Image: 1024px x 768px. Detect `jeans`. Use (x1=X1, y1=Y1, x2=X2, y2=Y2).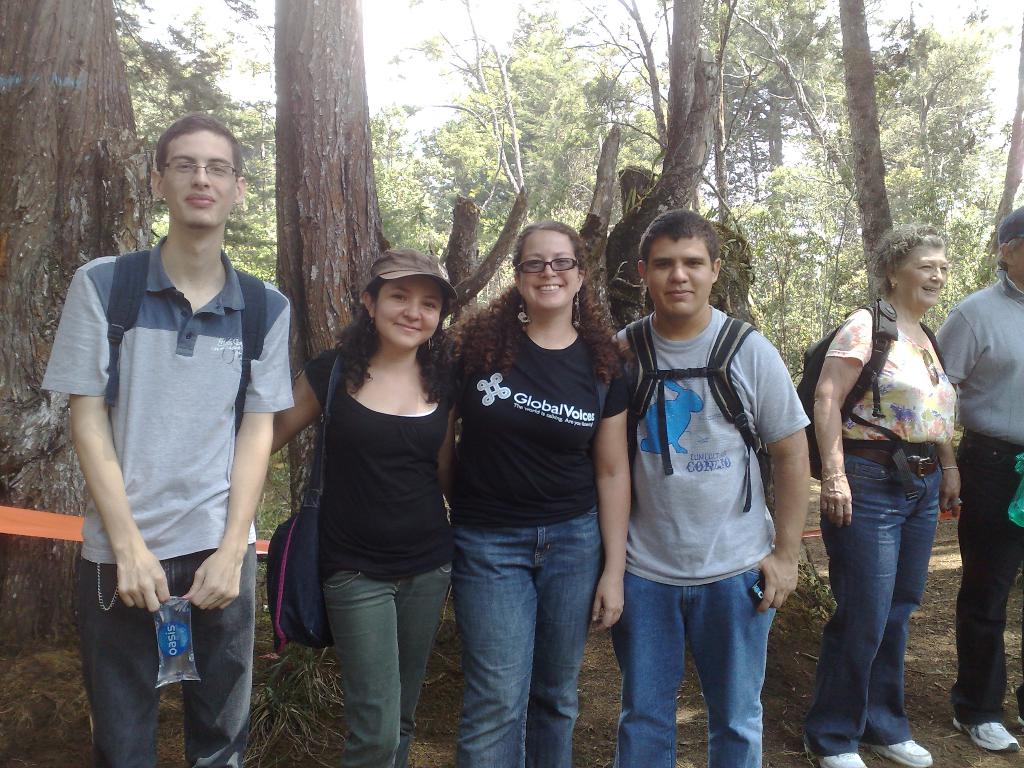
(x1=961, y1=426, x2=1023, y2=730).
